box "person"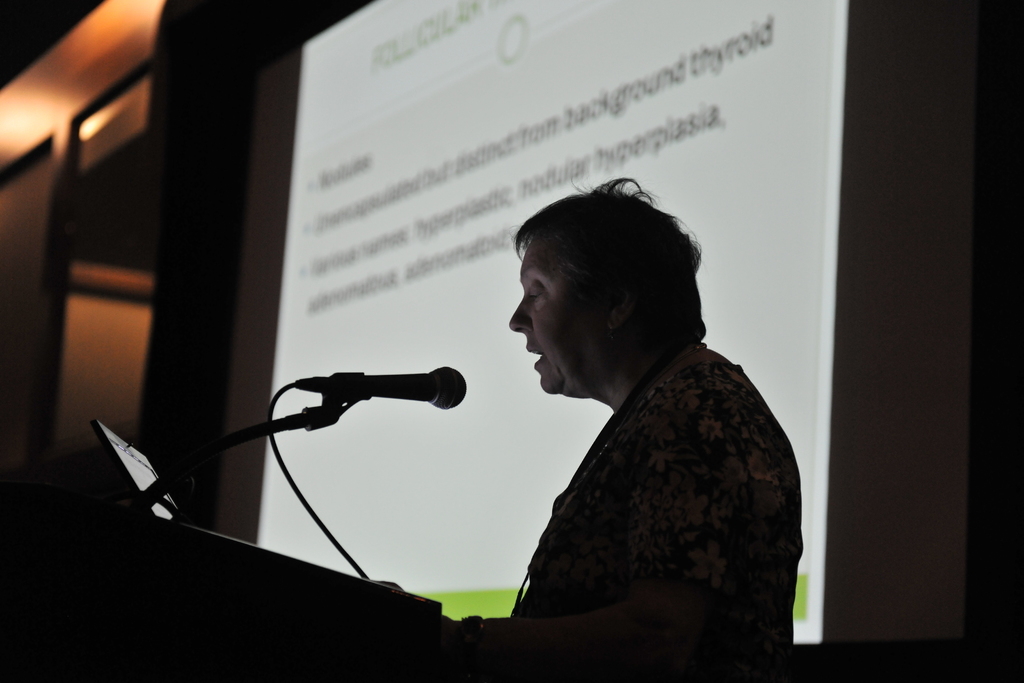
{"left": 333, "top": 128, "right": 797, "bottom": 682}
